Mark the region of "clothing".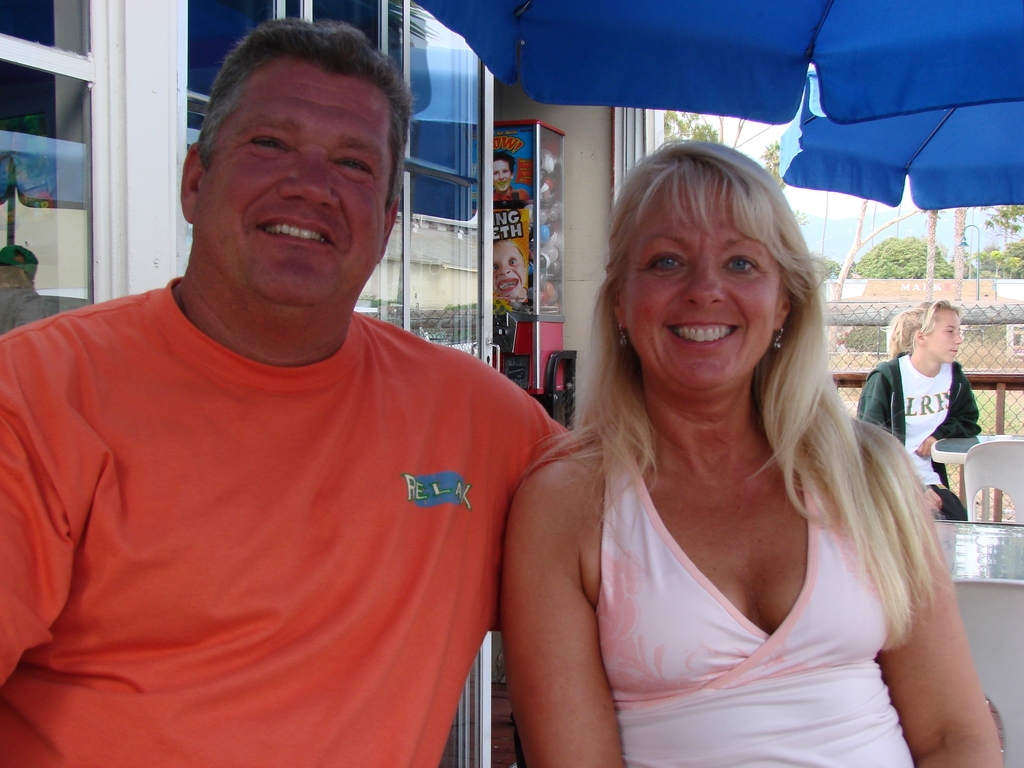
Region: bbox=[851, 351, 980, 516].
